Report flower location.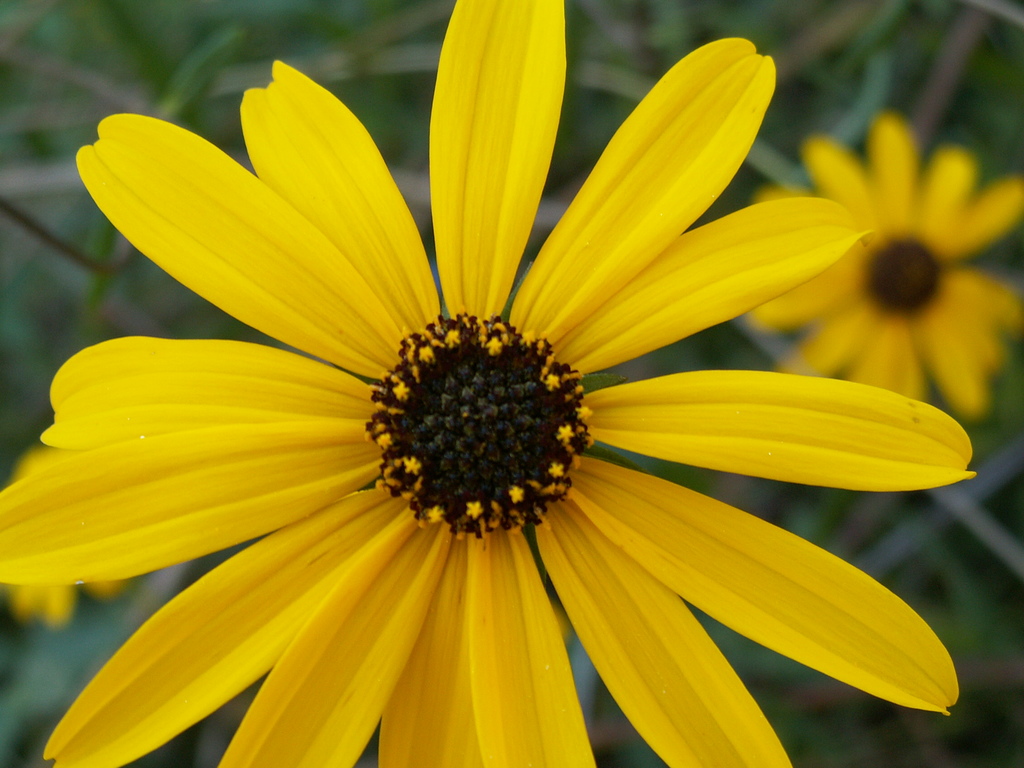
Report: BBox(20, 12, 989, 765).
